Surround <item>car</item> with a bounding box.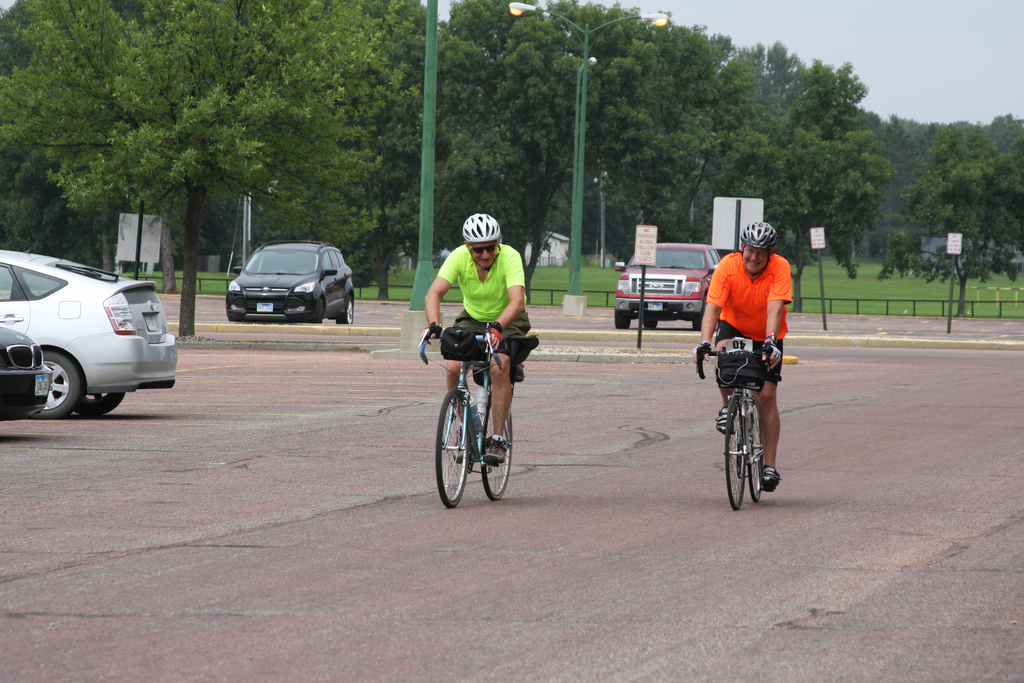
(614, 241, 729, 337).
